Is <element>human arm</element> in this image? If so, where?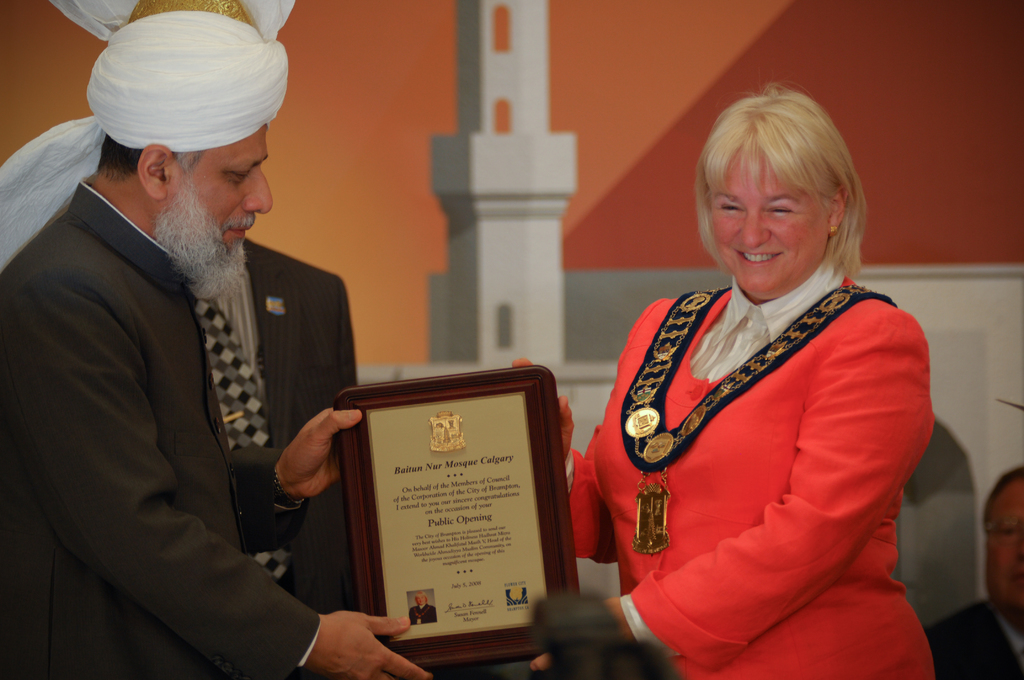
Yes, at x1=604 y1=312 x2=932 y2=676.
